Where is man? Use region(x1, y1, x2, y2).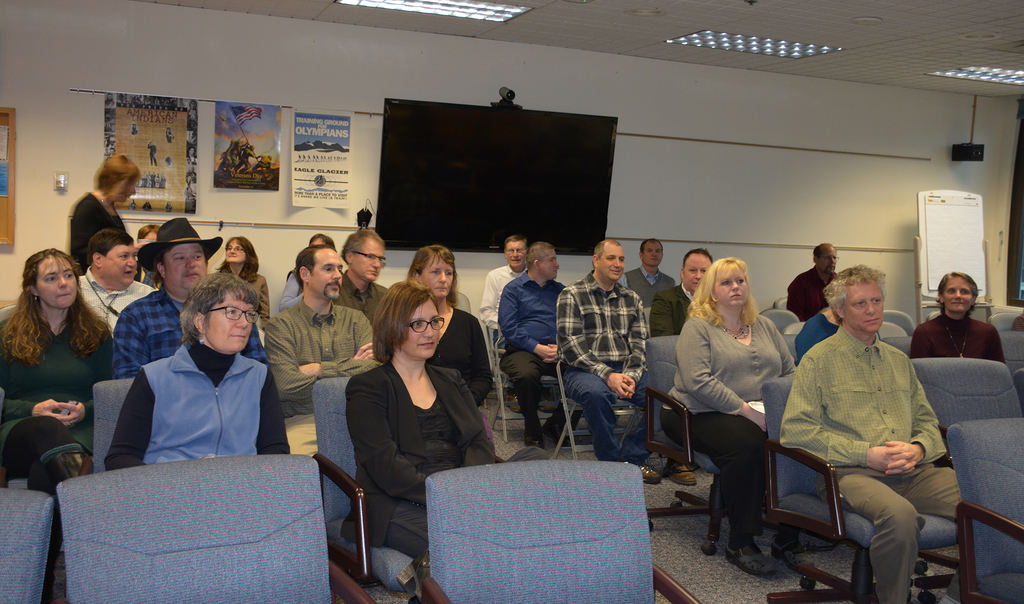
region(109, 212, 209, 383).
